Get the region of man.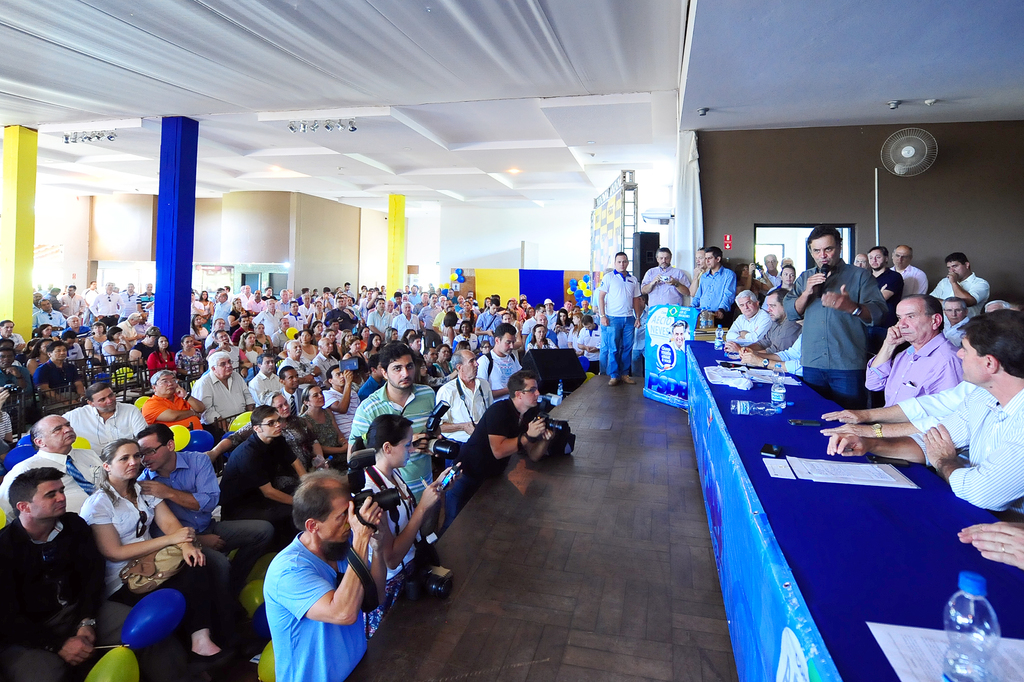
<bbox>204, 282, 230, 321</bbox>.
